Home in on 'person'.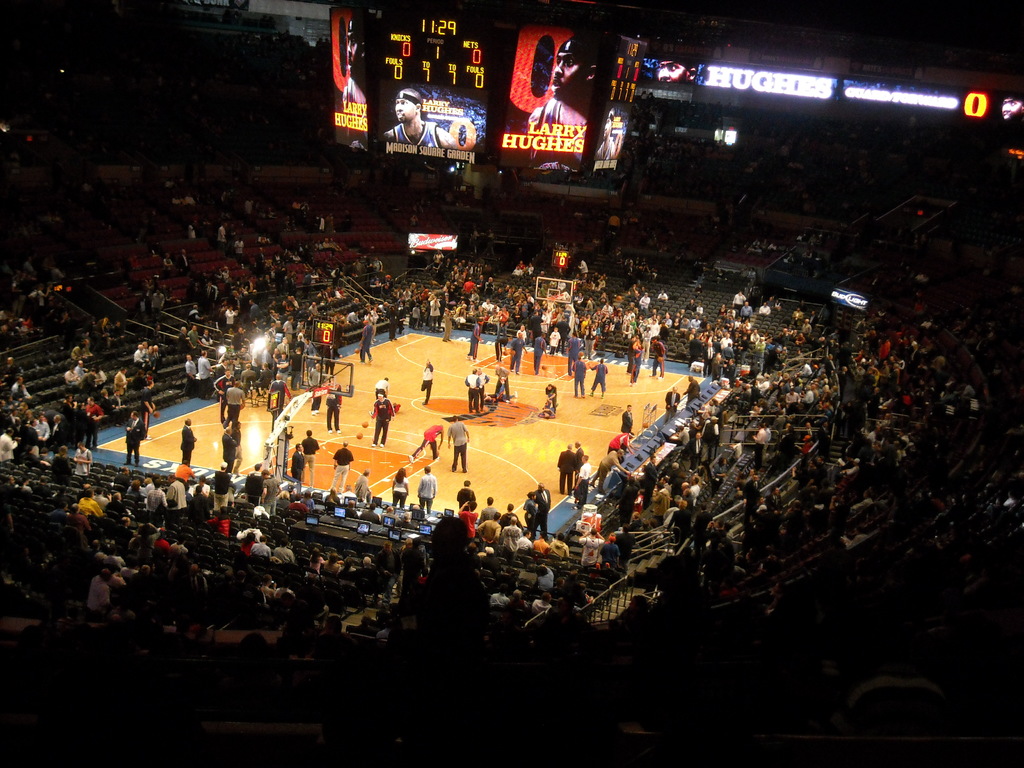
Homed in at 573/453/592/514.
